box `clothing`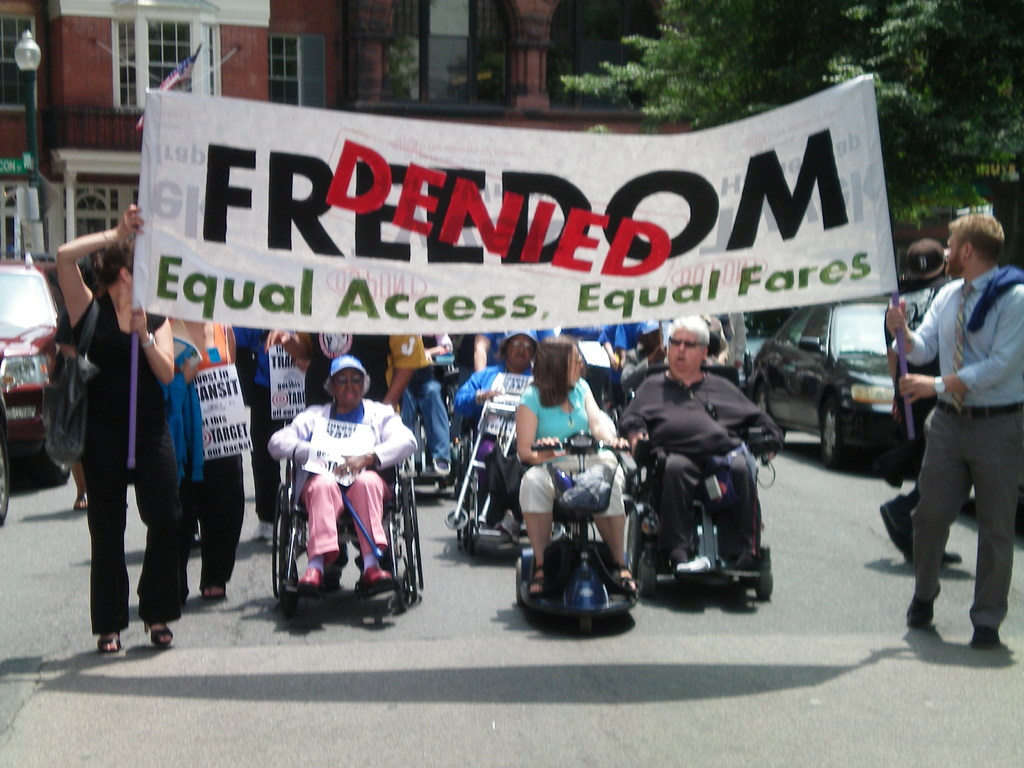
left=888, top=268, right=1023, bottom=627
